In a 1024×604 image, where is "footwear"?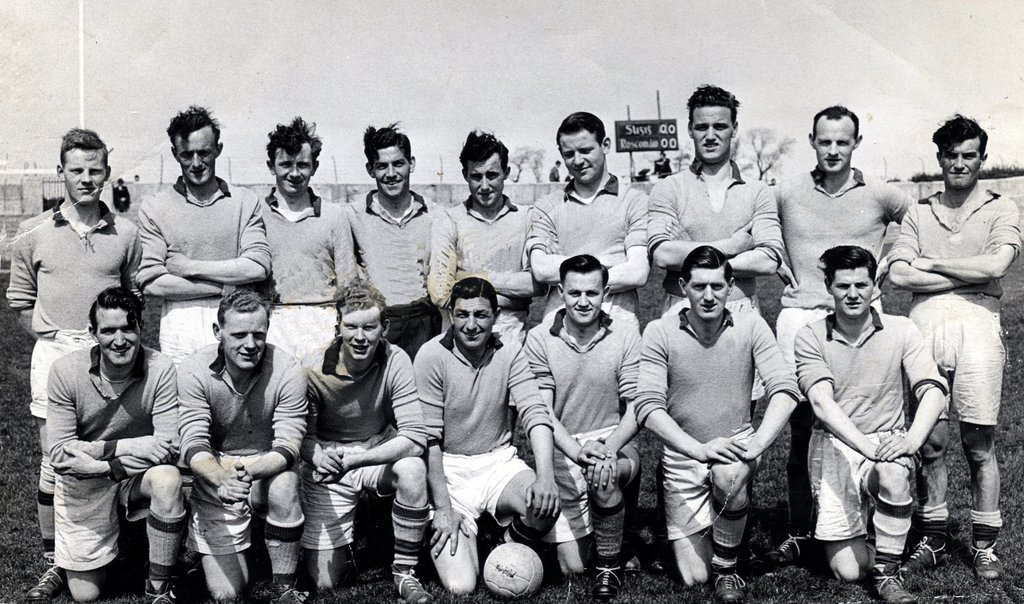
{"left": 712, "top": 567, "right": 746, "bottom": 603}.
